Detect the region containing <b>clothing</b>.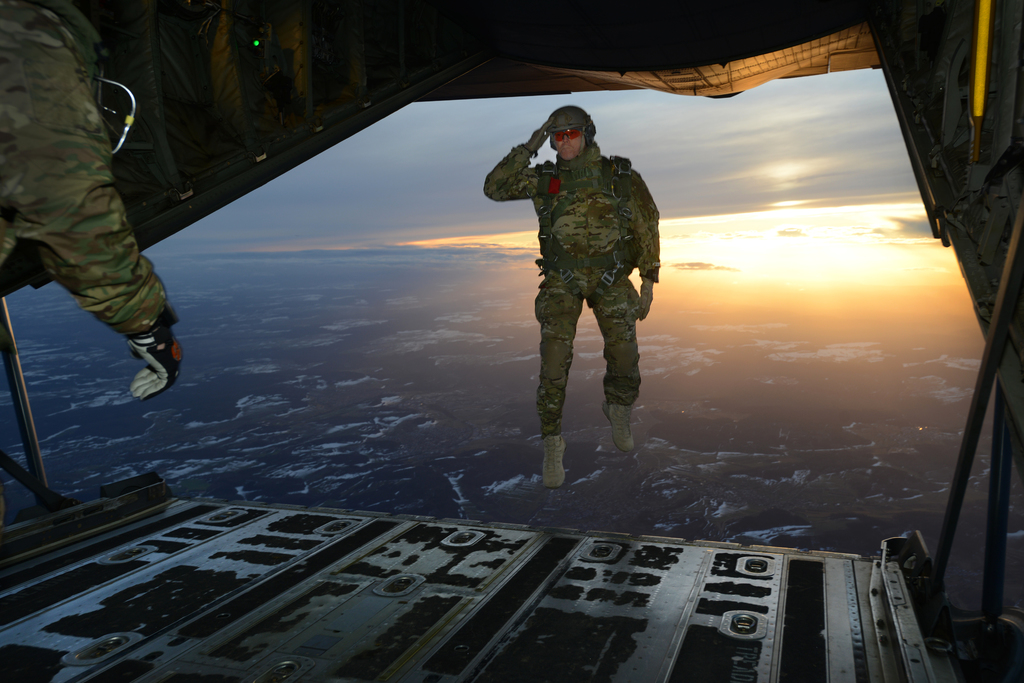
<region>0, 0, 177, 340</region>.
